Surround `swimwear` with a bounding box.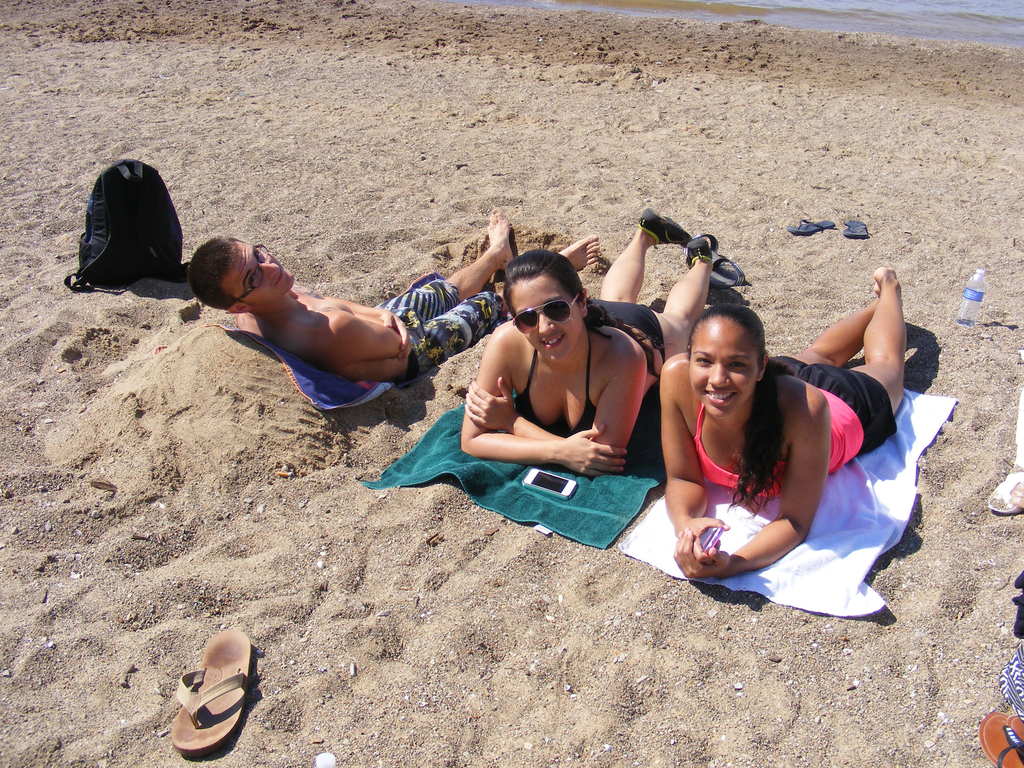
<bbox>370, 272, 499, 391</bbox>.
